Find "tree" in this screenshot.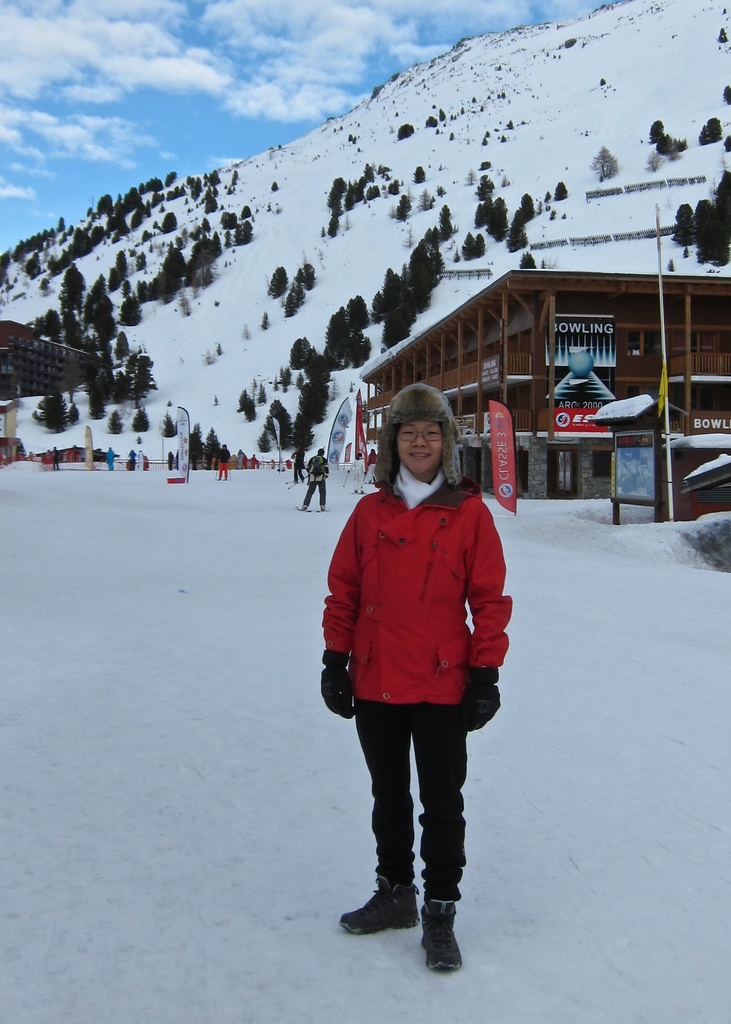
The bounding box for "tree" is {"x1": 394, "y1": 195, "x2": 412, "y2": 219}.
